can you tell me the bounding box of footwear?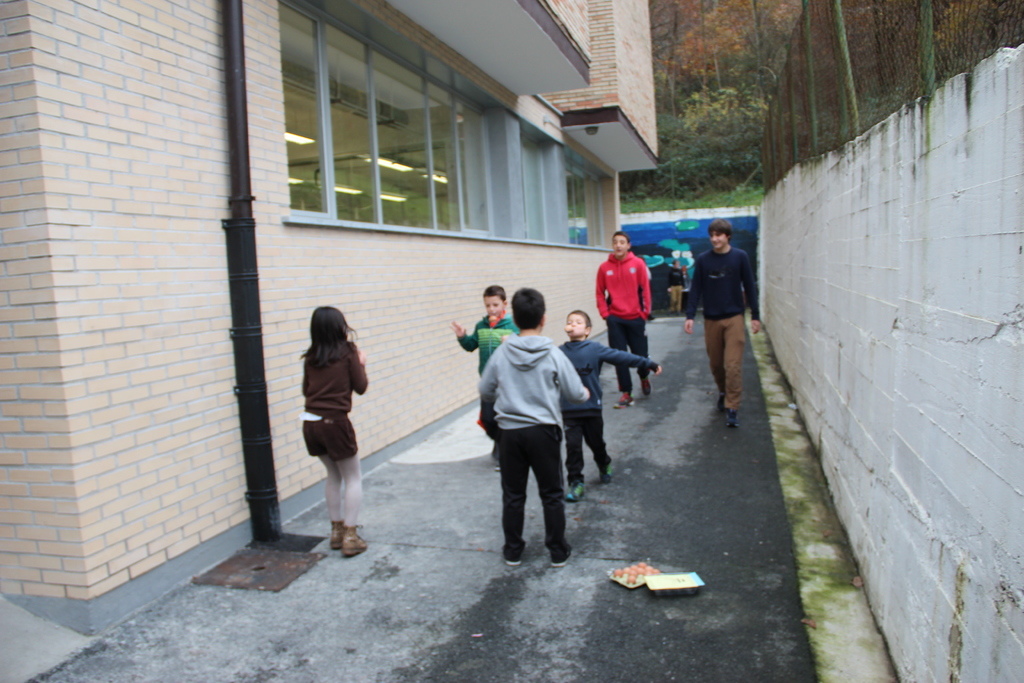
<region>614, 391, 636, 409</region>.
